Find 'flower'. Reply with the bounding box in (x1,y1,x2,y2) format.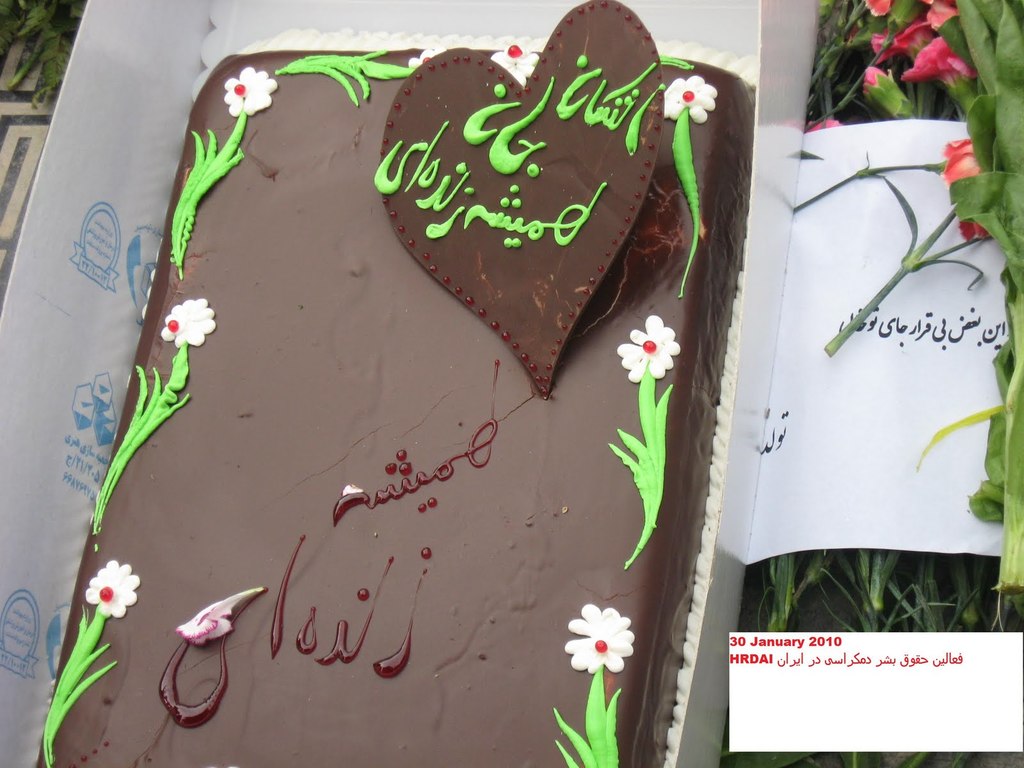
(663,76,717,124).
